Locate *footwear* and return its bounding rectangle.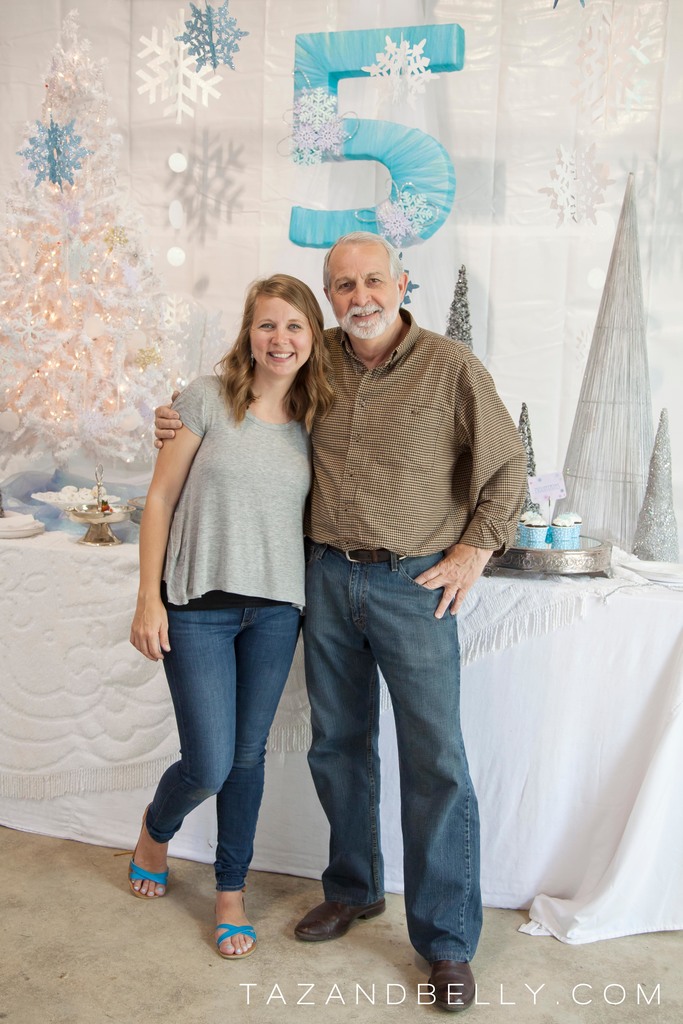
x1=198 y1=888 x2=260 y2=970.
